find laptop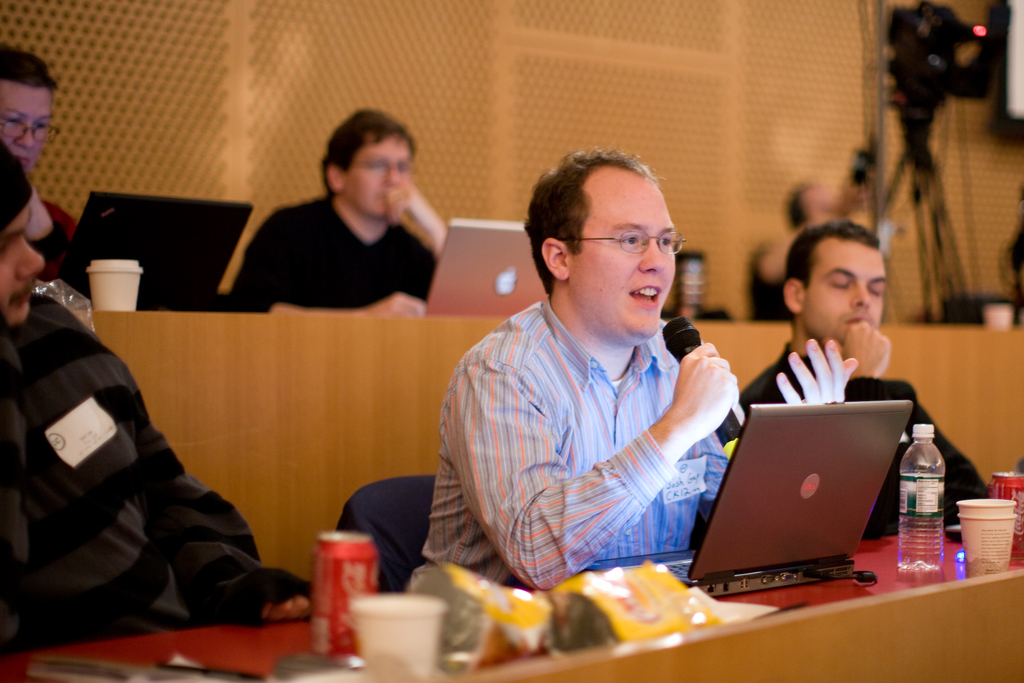
(639, 407, 949, 617)
